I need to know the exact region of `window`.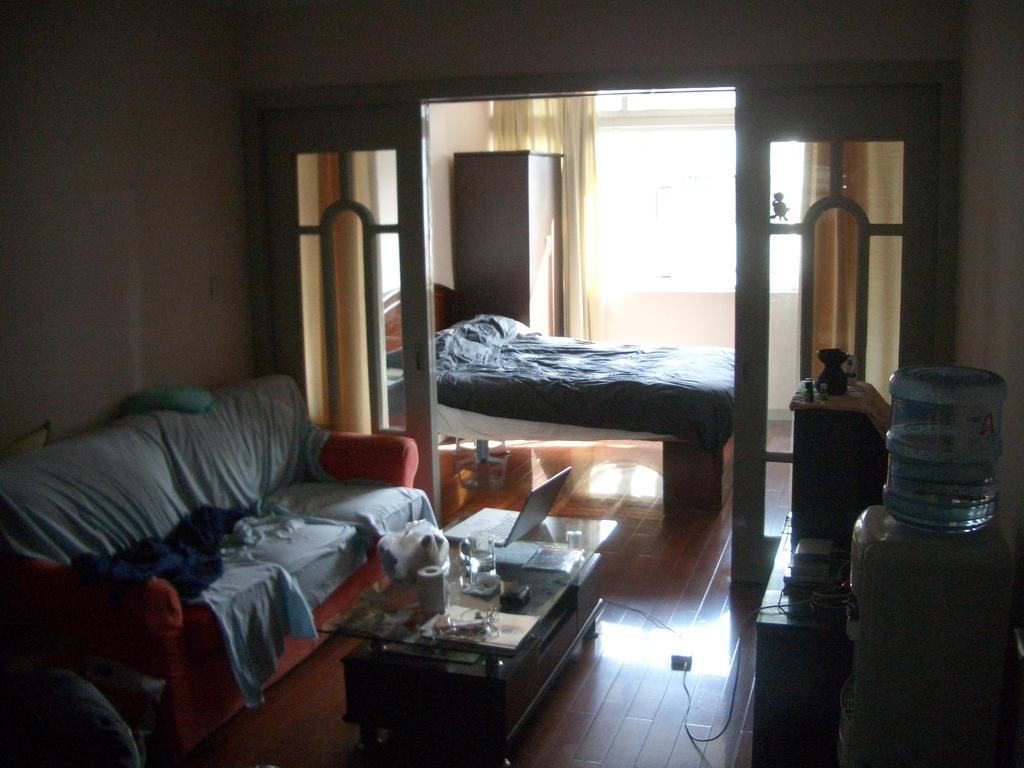
Region: left=485, top=98, right=813, bottom=295.
